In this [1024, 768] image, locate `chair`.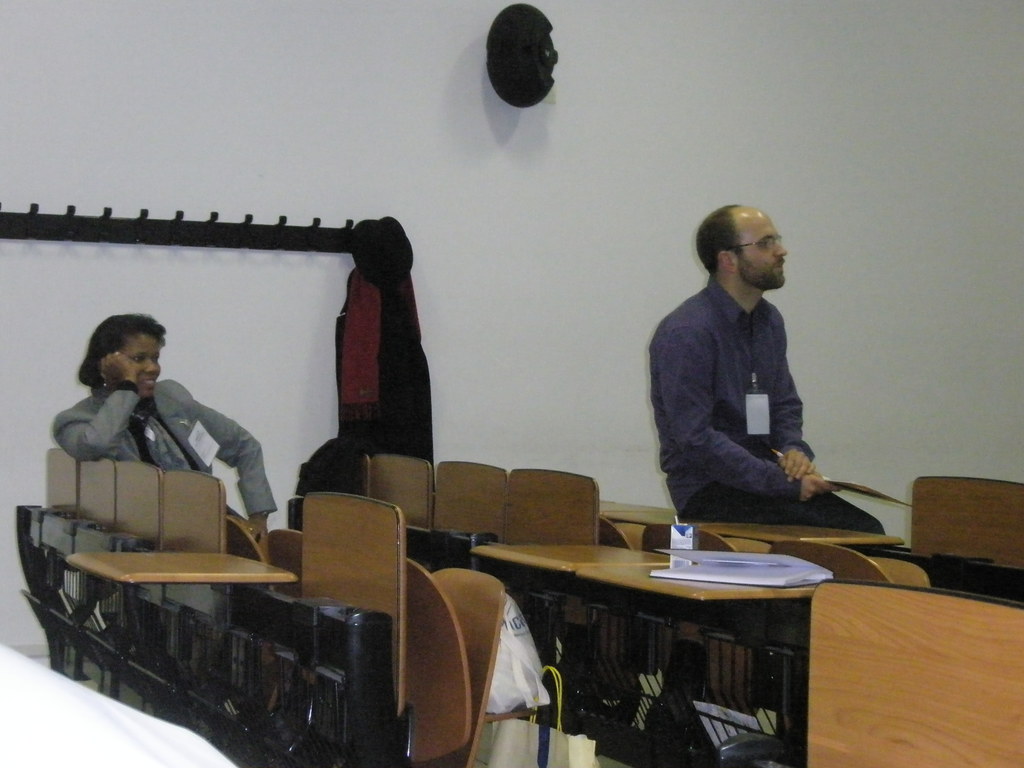
Bounding box: <bbox>641, 522, 774, 714</bbox>.
